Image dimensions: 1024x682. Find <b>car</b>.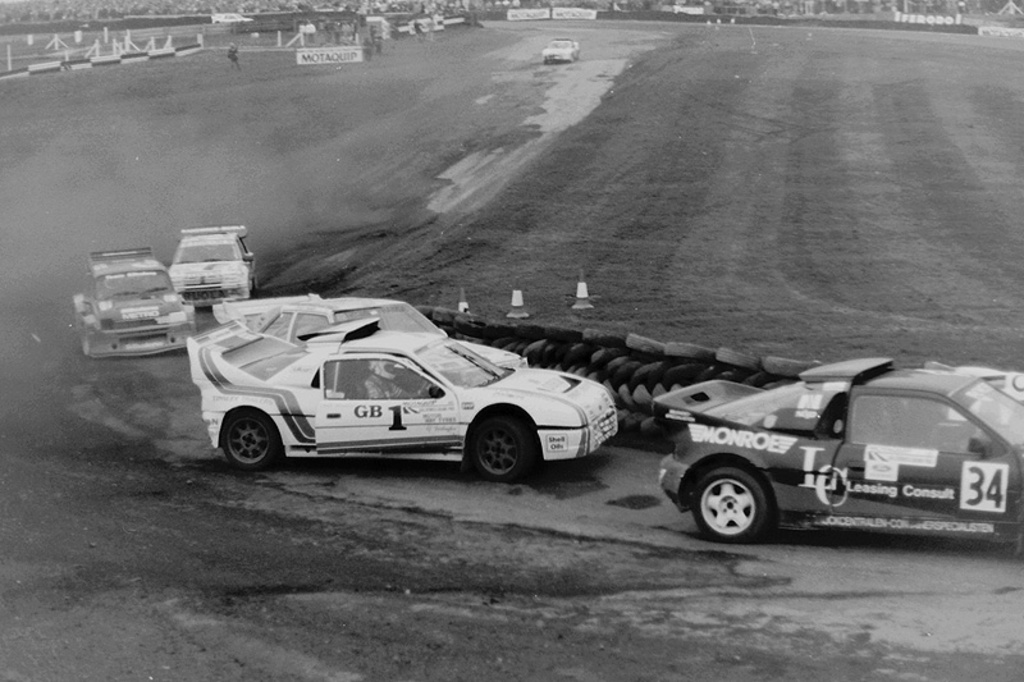
[543,33,582,64].
